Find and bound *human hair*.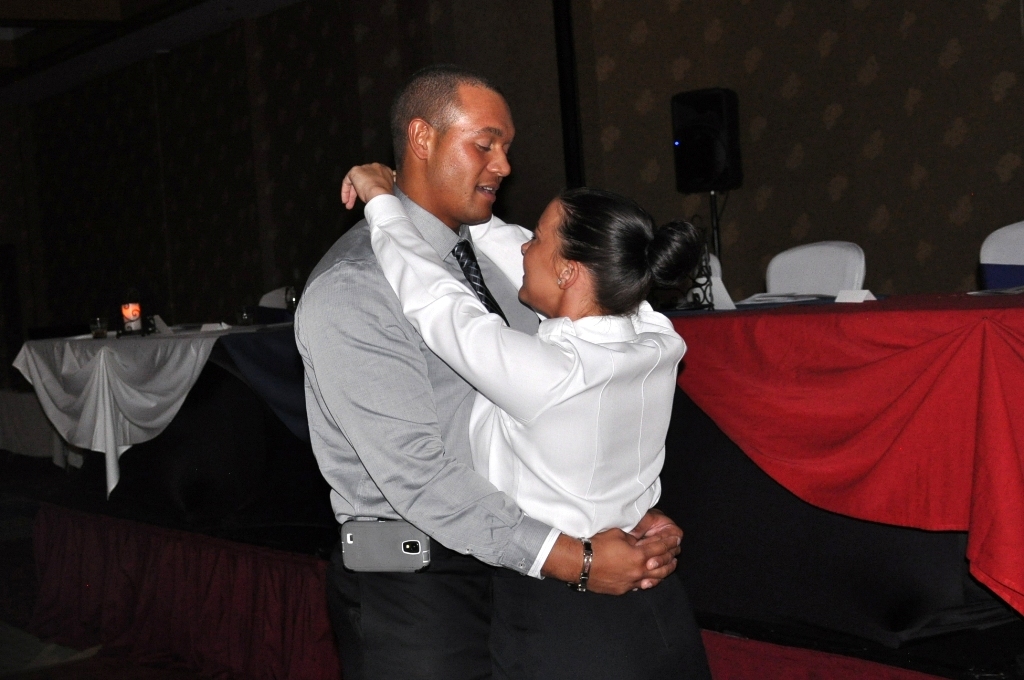
Bound: <region>561, 172, 709, 337</region>.
